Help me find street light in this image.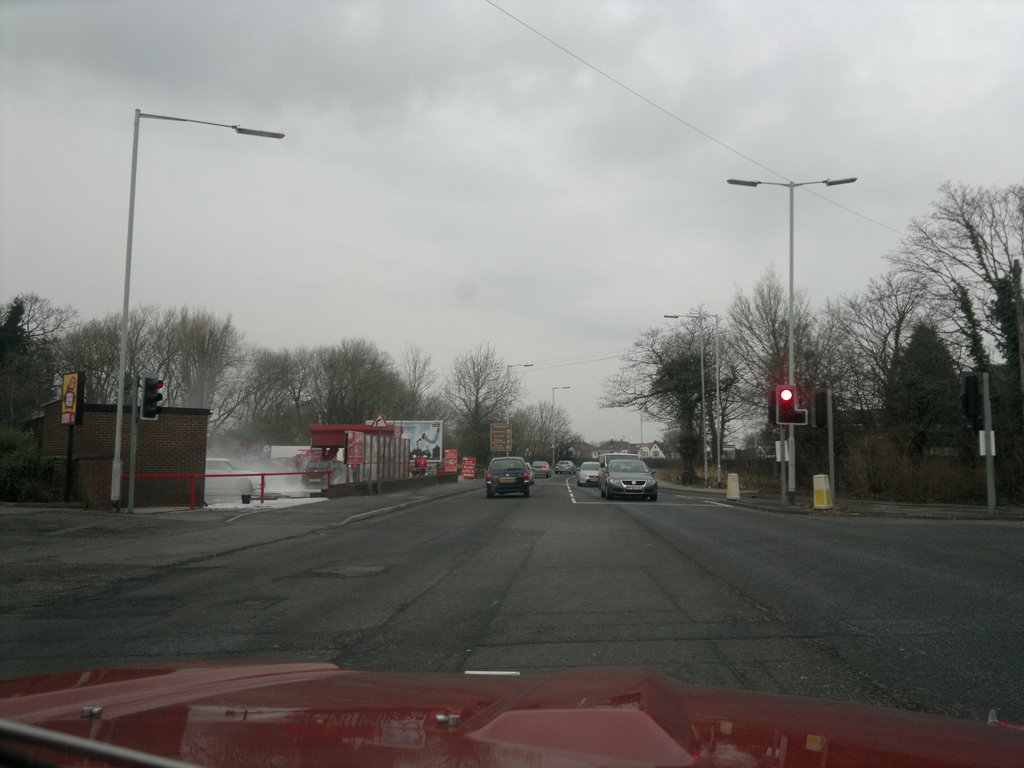
Found it: [left=97, top=92, right=297, bottom=511].
